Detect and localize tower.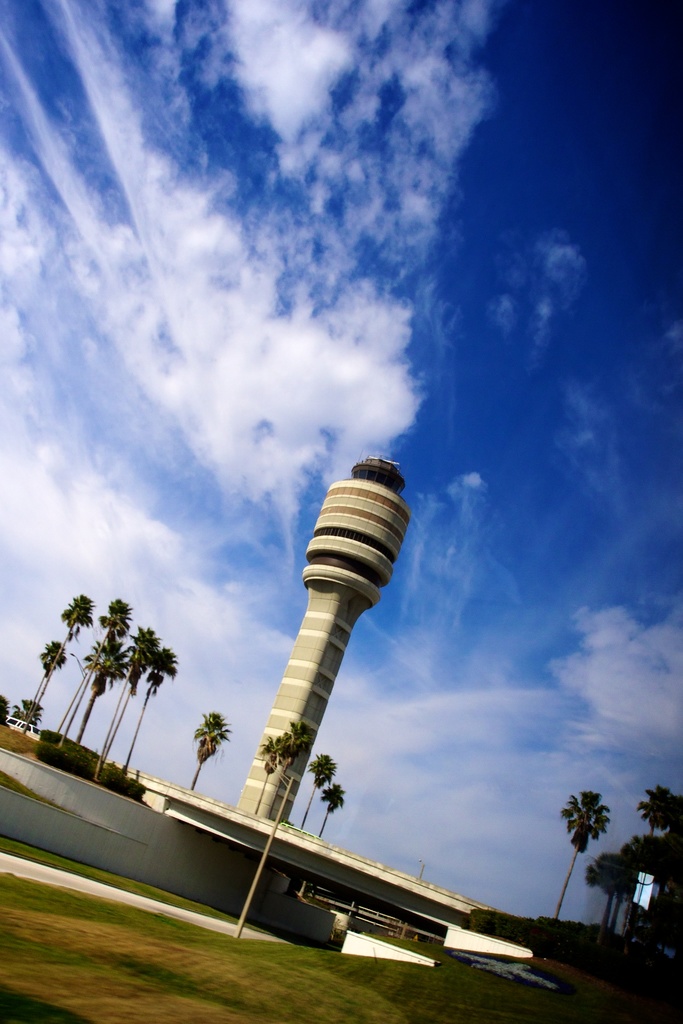
Localized at region(233, 452, 411, 851).
